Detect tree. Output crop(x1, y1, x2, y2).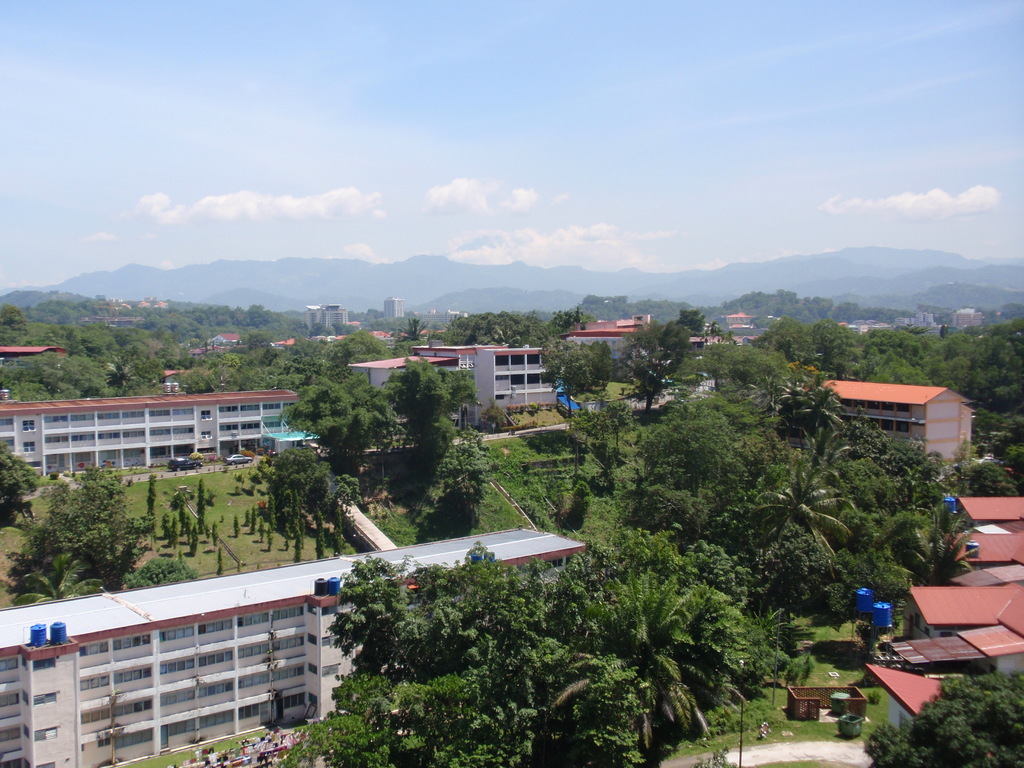
crop(897, 514, 970, 604).
